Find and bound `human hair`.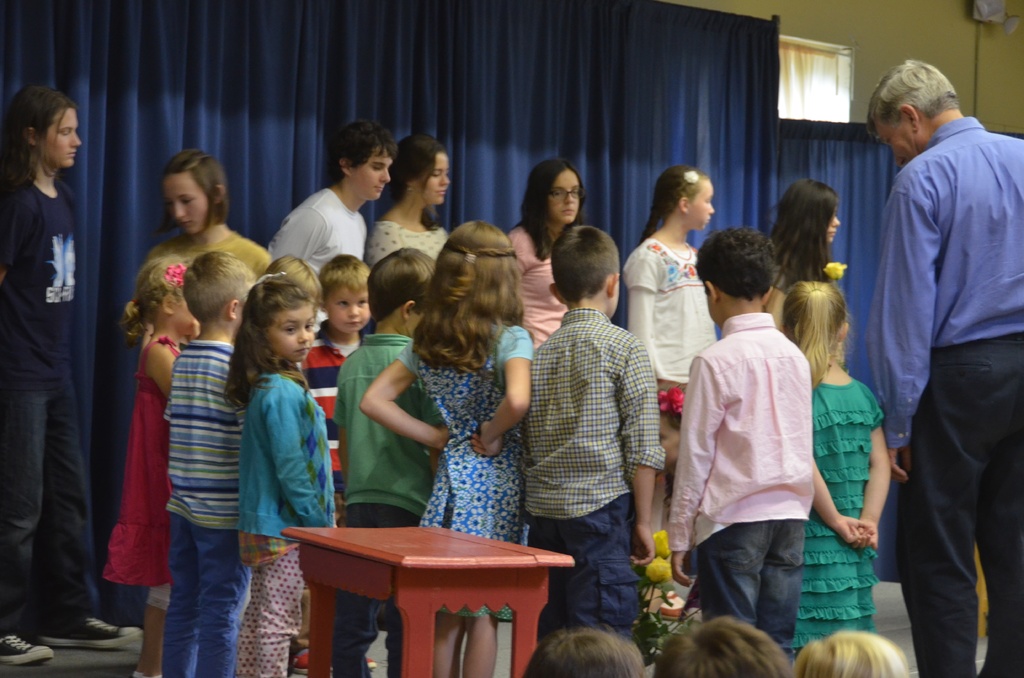
Bound: <box>655,617,793,677</box>.
